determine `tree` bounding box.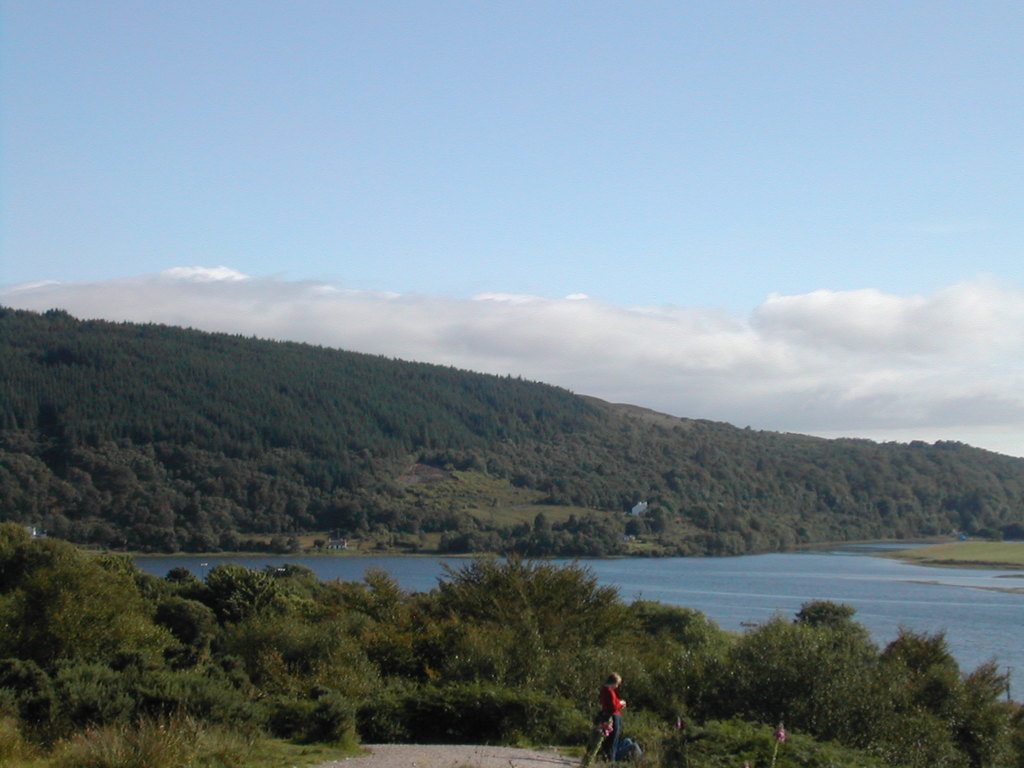
Determined: <bbox>172, 556, 339, 714</bbox>.
